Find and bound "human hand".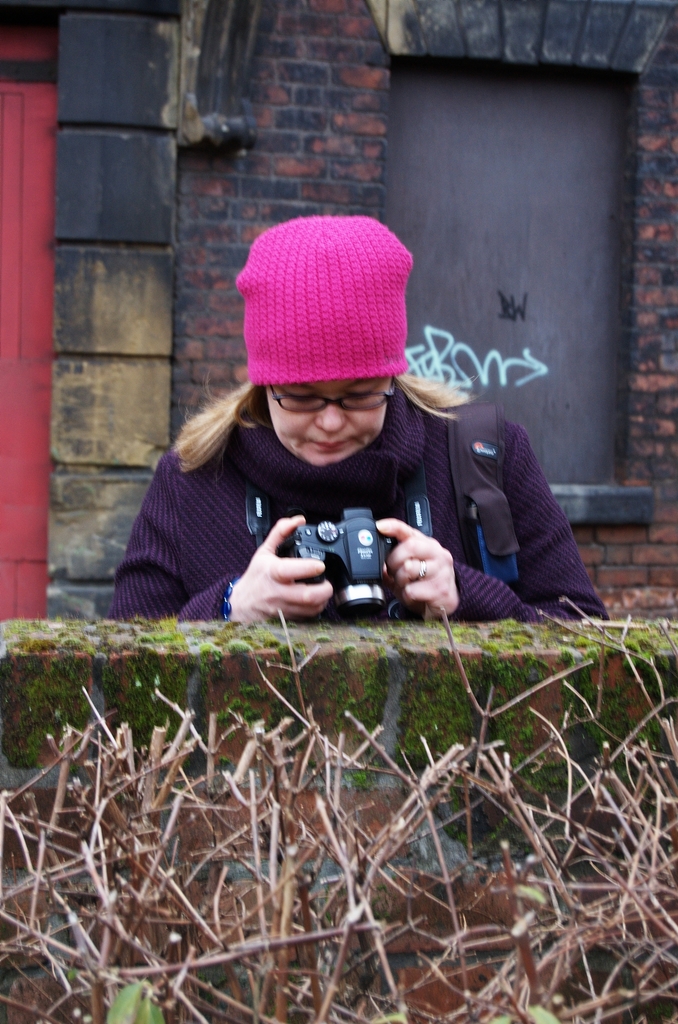
Bound: select_region(235, 523, 329, 611).
